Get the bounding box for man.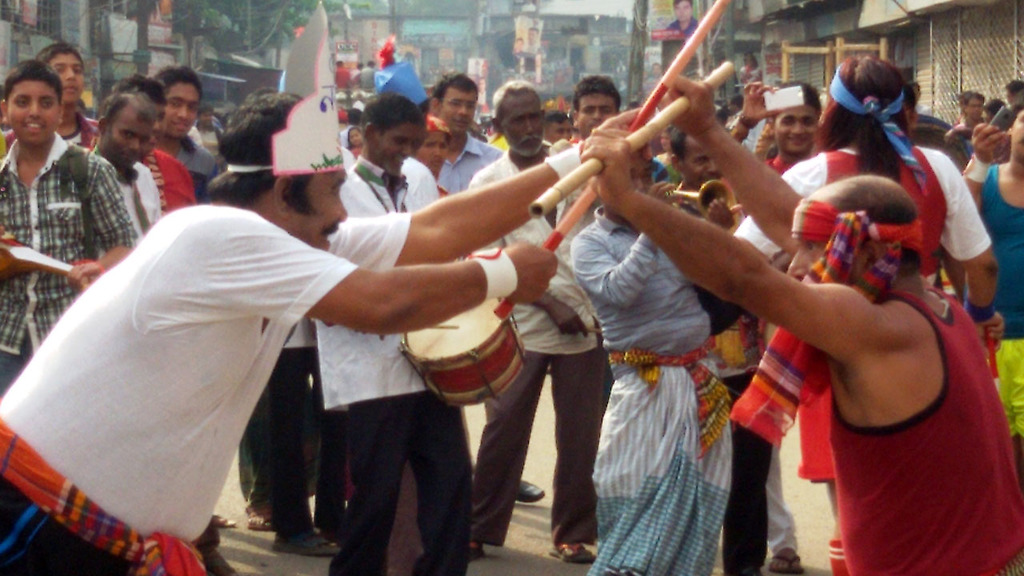
Rect(583, 71, 1023, 575).
